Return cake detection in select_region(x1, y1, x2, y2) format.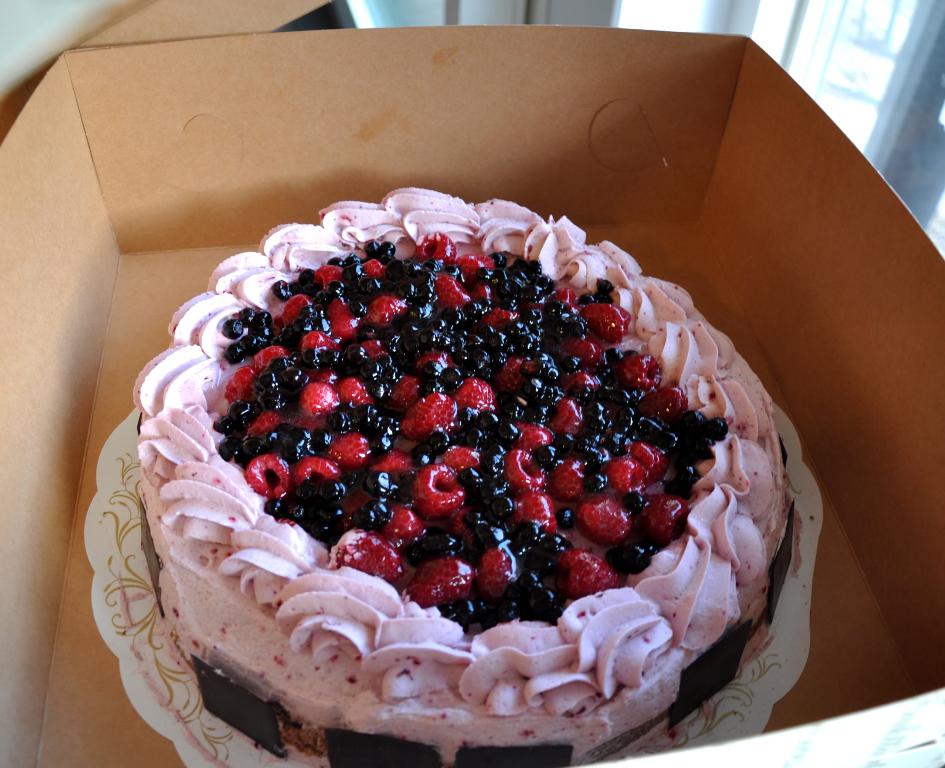
select_region(133, 186, 804, 766).
